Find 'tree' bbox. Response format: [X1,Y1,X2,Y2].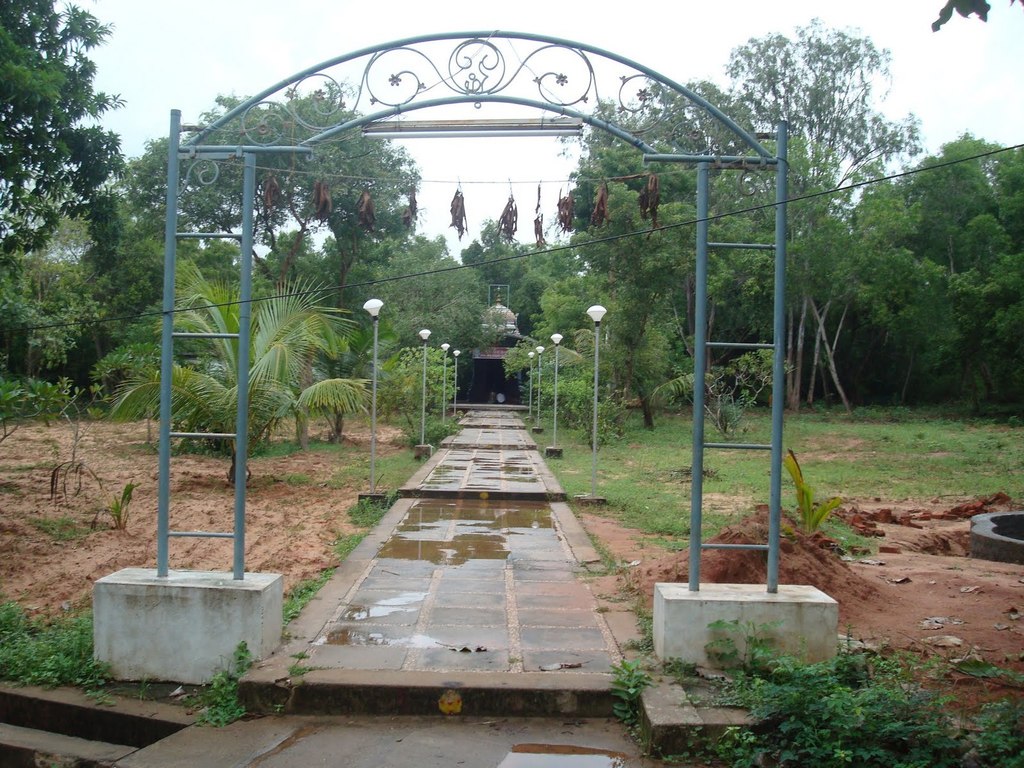
[232,216,343,318].
